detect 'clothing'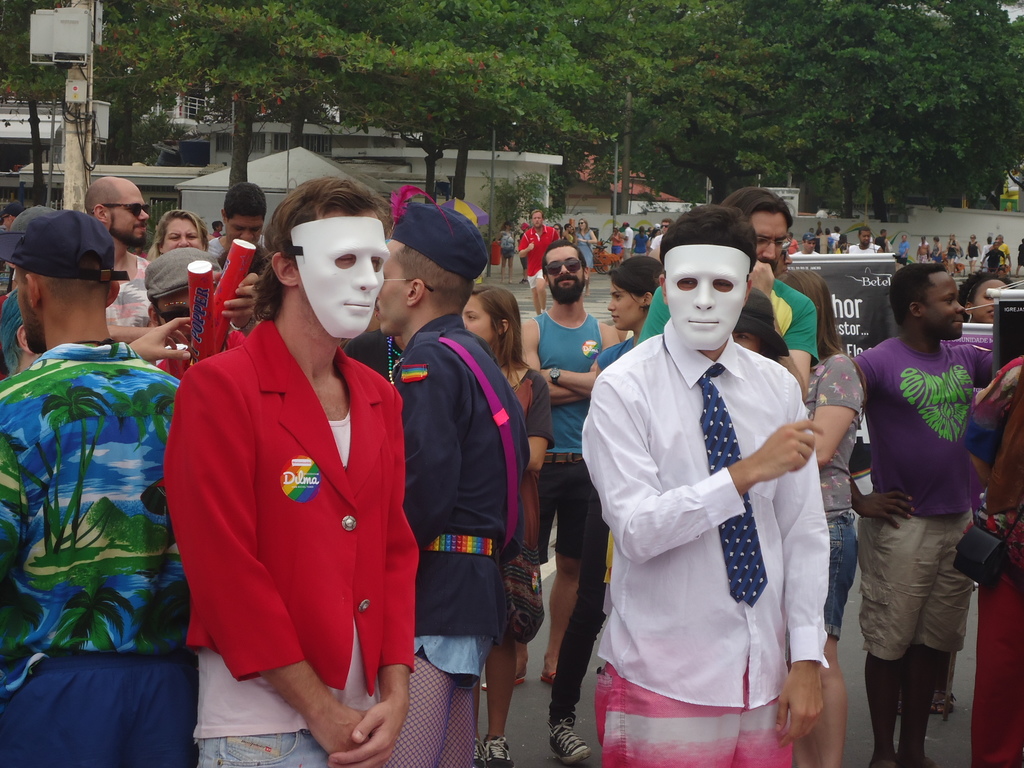
(left=106, top=253, right=153, bottom=325)
